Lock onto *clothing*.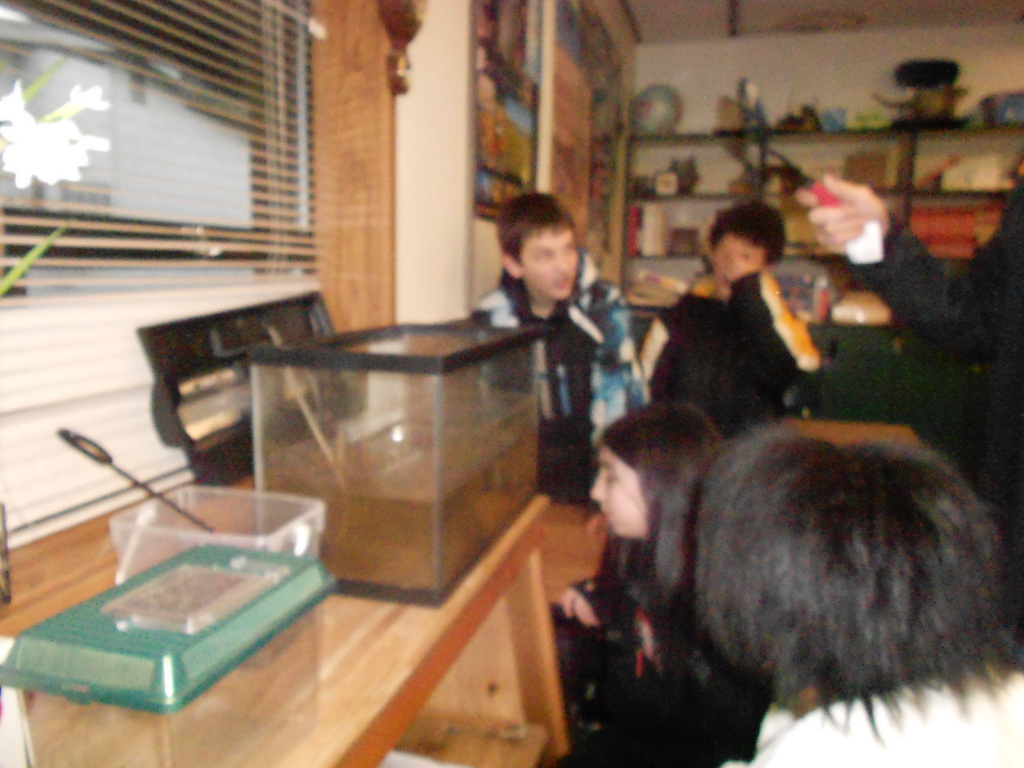
Locked: {"x1": 851, "y1": 179, "x2": 1023, "y2": 507}.
